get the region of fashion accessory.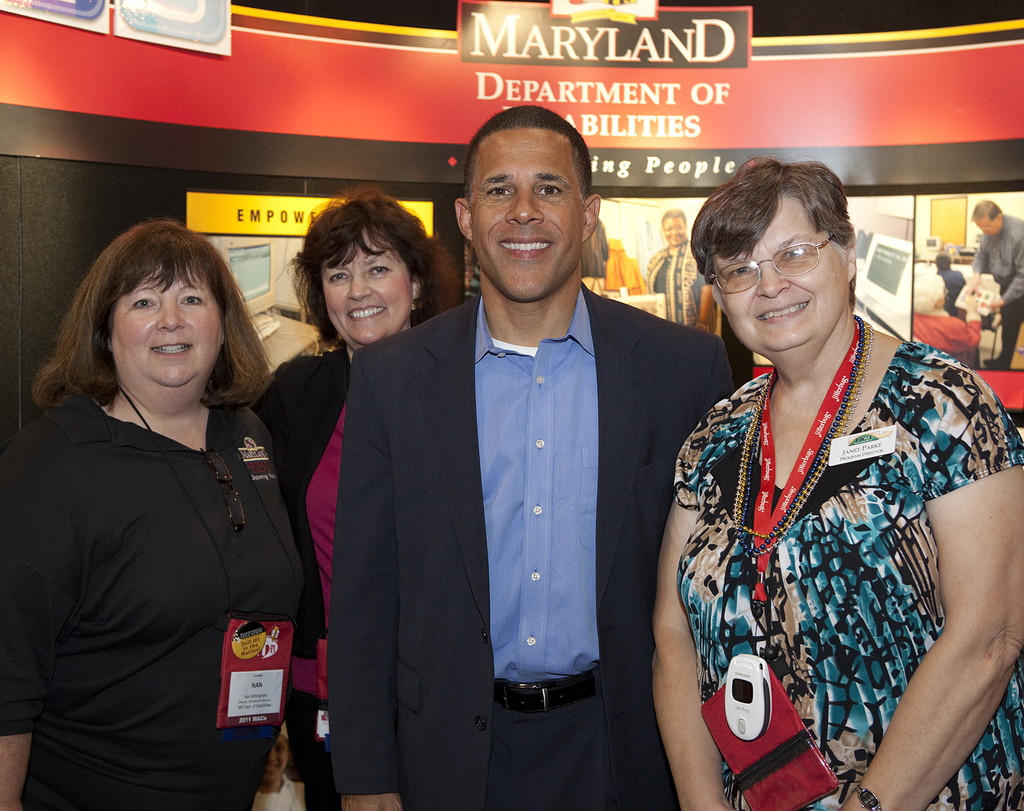
<region>985, 358, 1010, 371</region>.
